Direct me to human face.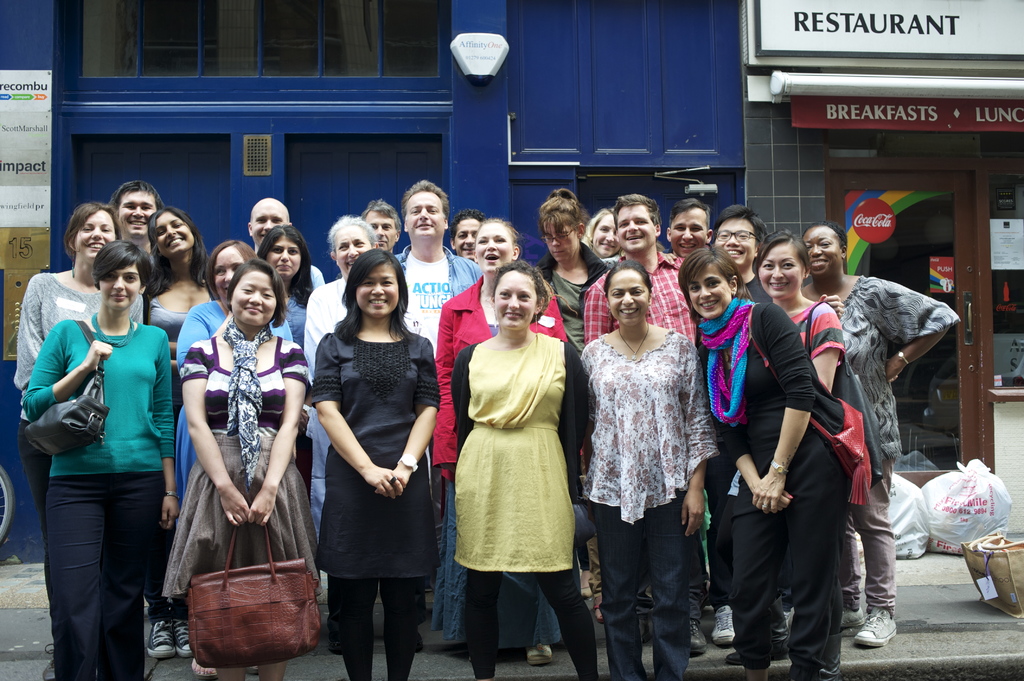
Direction: l=406, t=188, r=447, b=244.
